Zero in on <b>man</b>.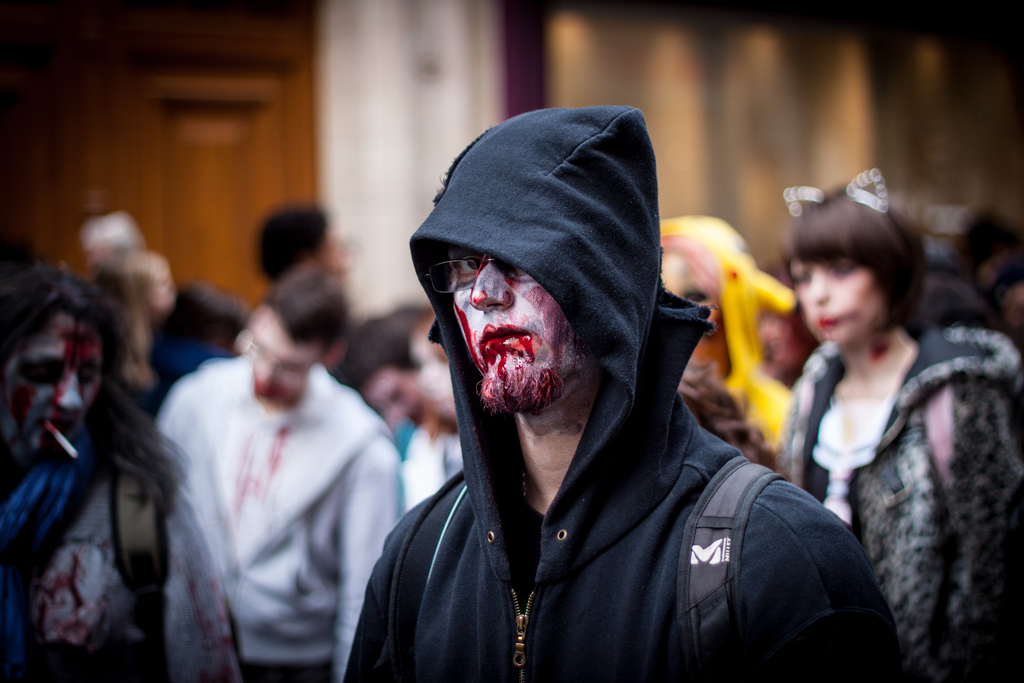
Zeroed in: bbox(319, 112, 865, 670).
